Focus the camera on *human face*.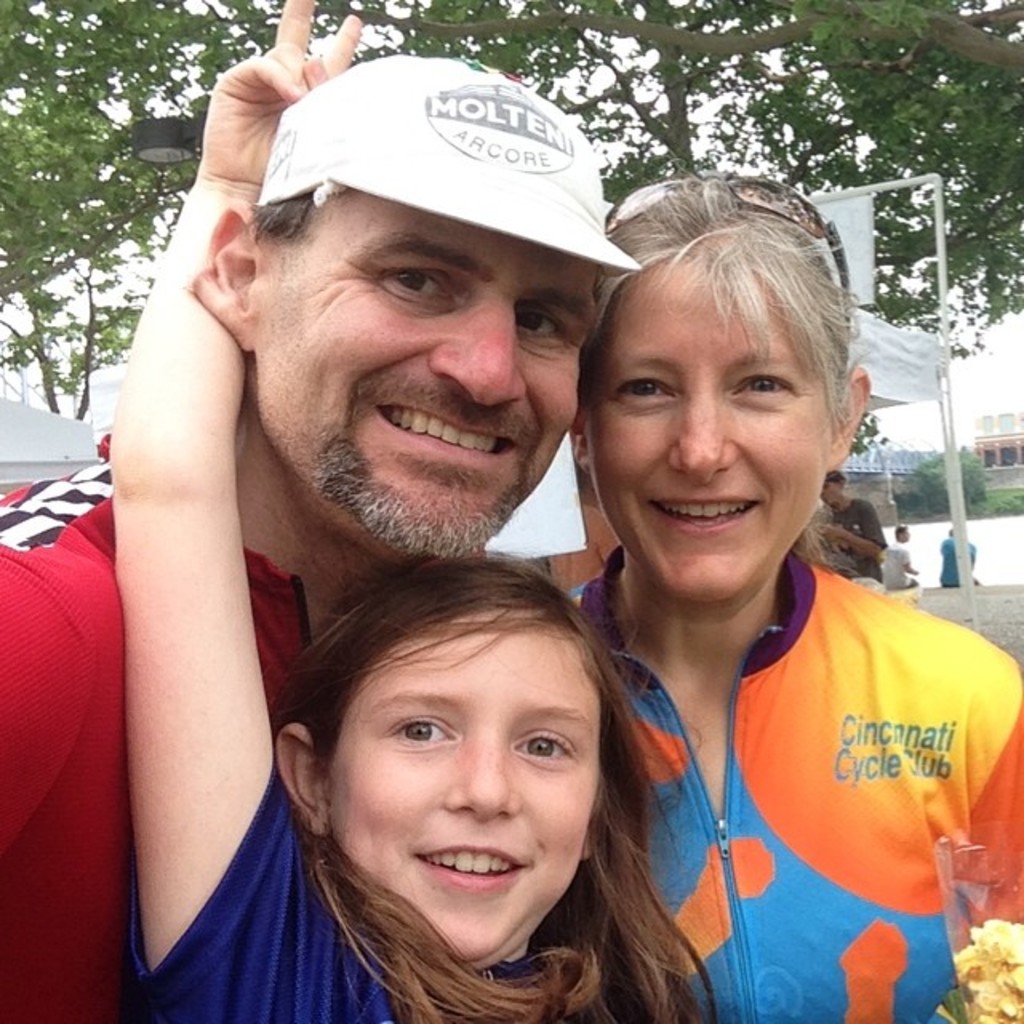
Focus region: l=277, t=202, r=590, b=558.
